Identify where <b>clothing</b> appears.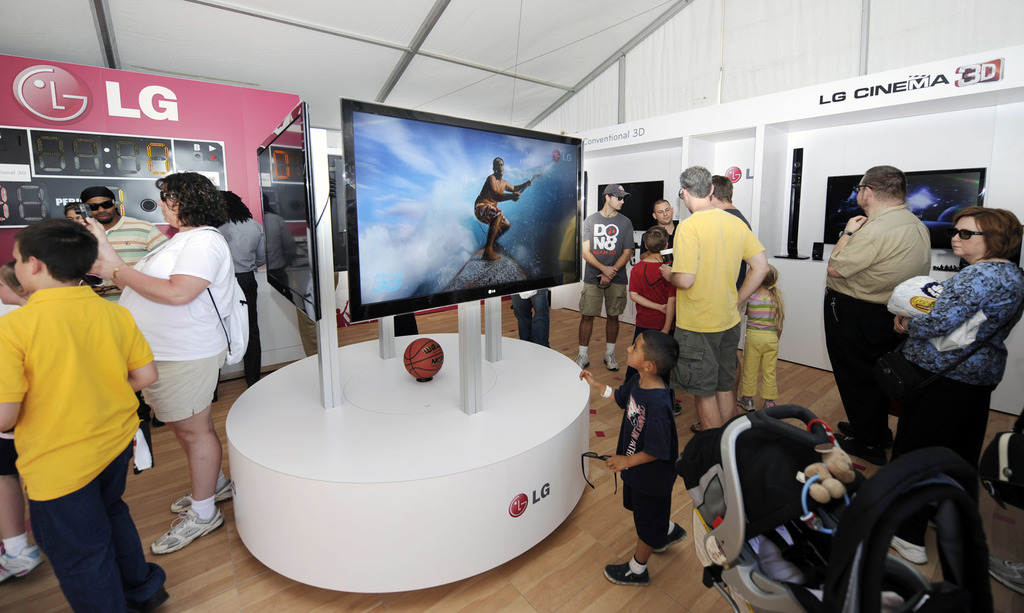
Appears at 634, 254, 680, 404.
